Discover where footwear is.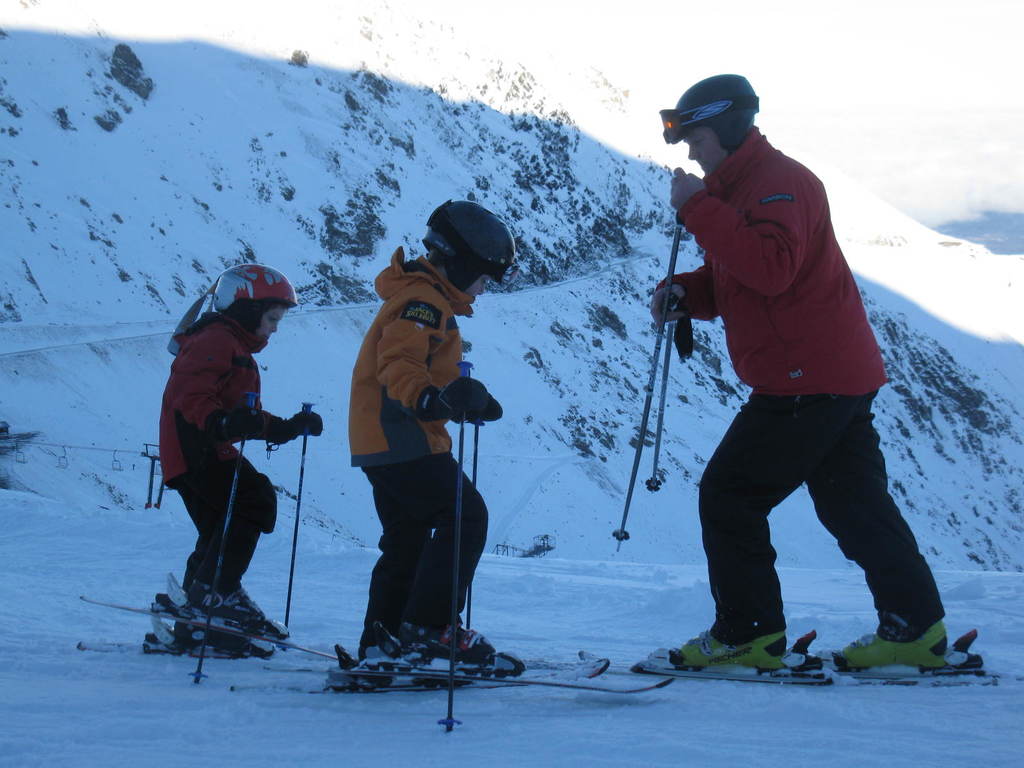
Discovered at bbox=(669, 620, 786, 672).
